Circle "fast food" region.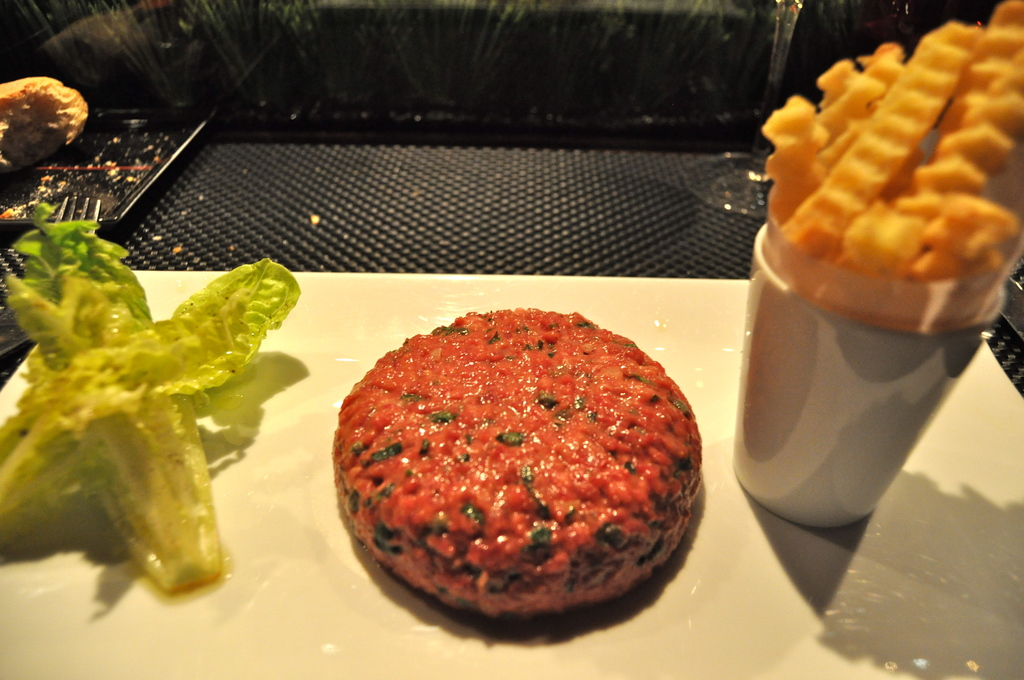
Region: crop(333, 307, 703, 614).
